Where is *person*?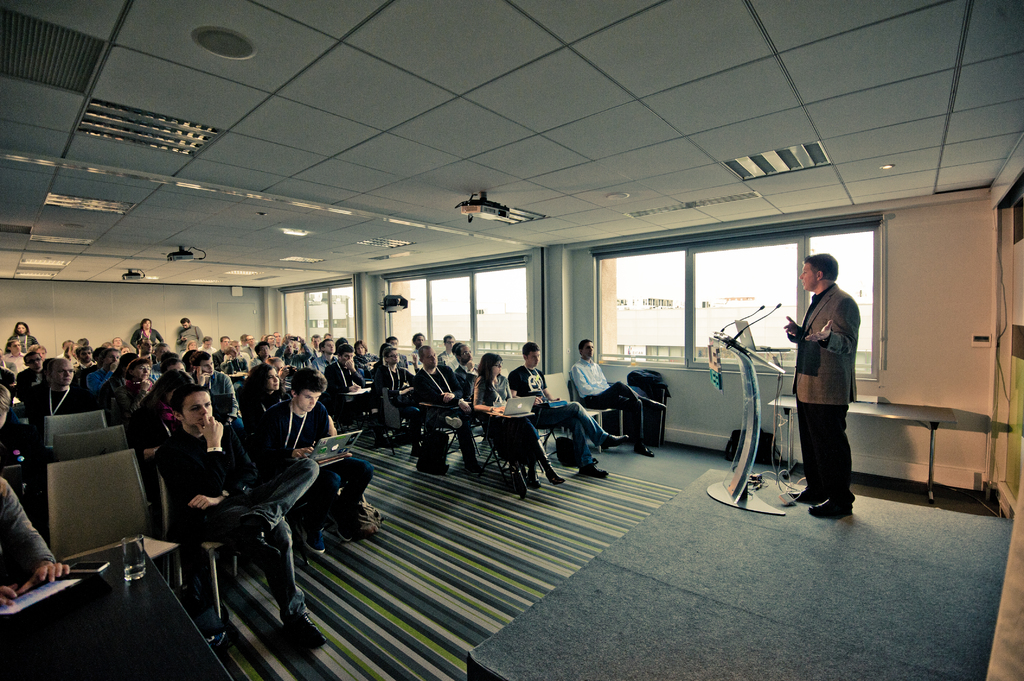
region(781, 254, 857, 524).
